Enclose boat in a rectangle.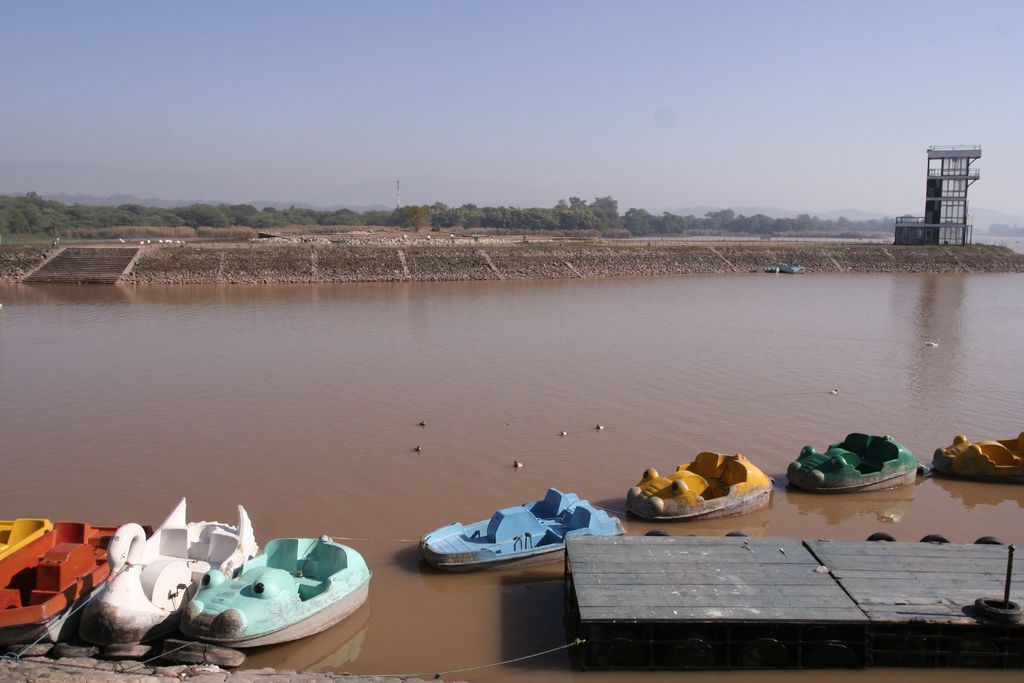
[417,486,628,575].
